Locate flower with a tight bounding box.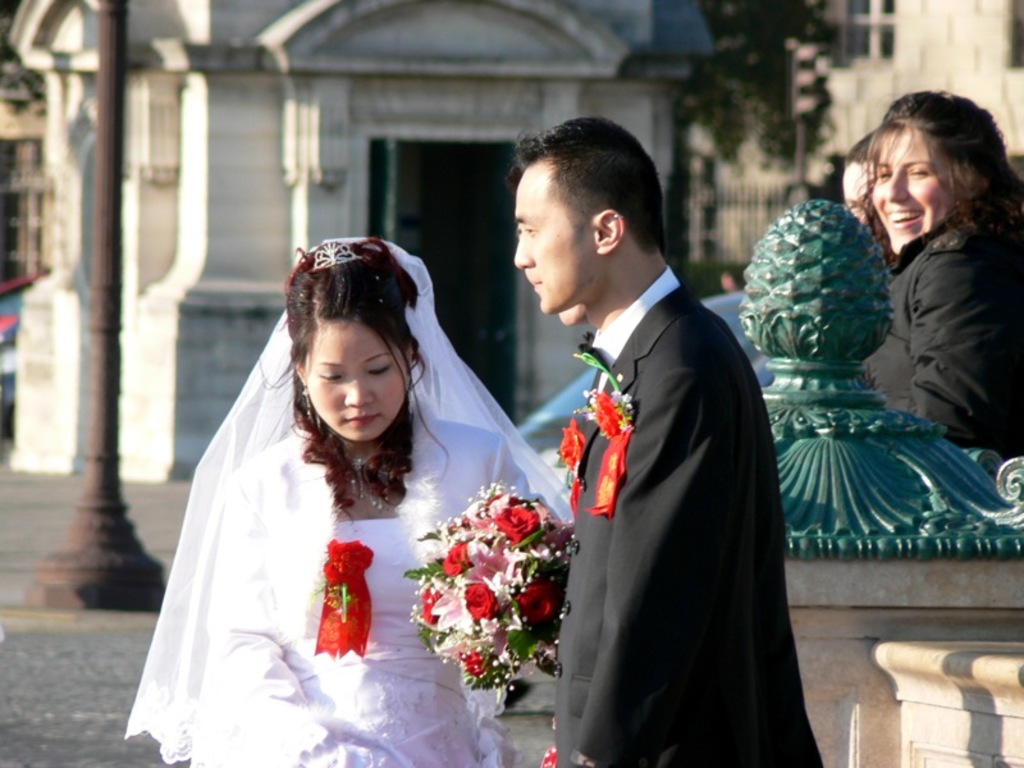
detection(460, 652, 492, 681).
